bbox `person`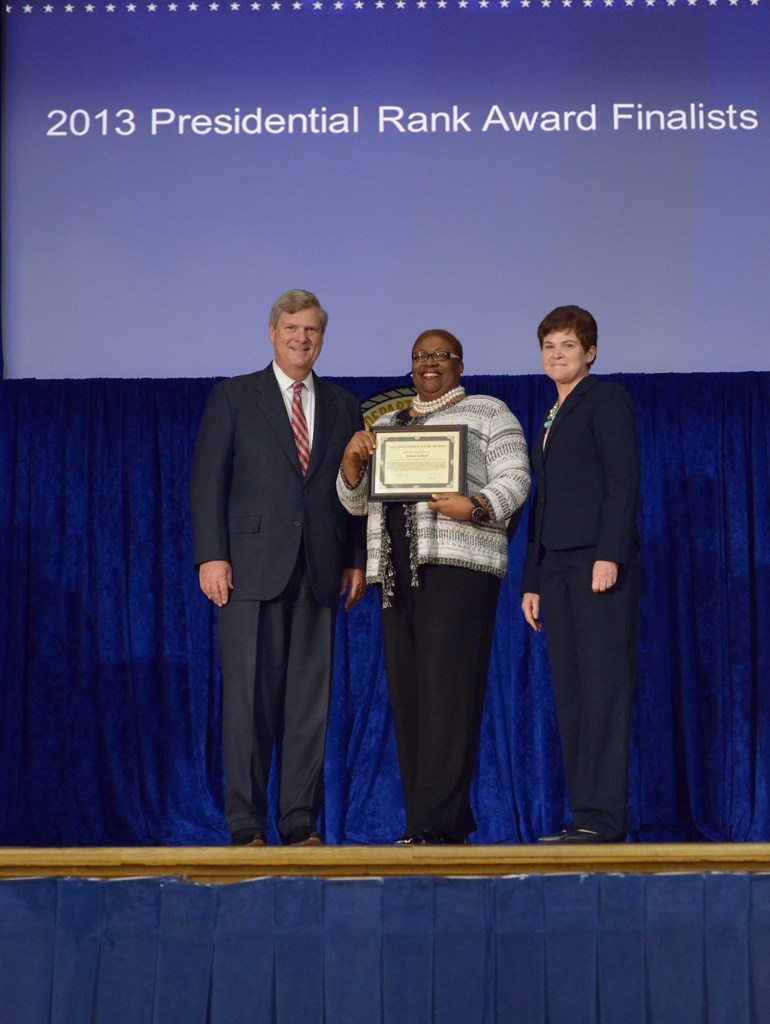
crop(335, 329, 534, 847)
